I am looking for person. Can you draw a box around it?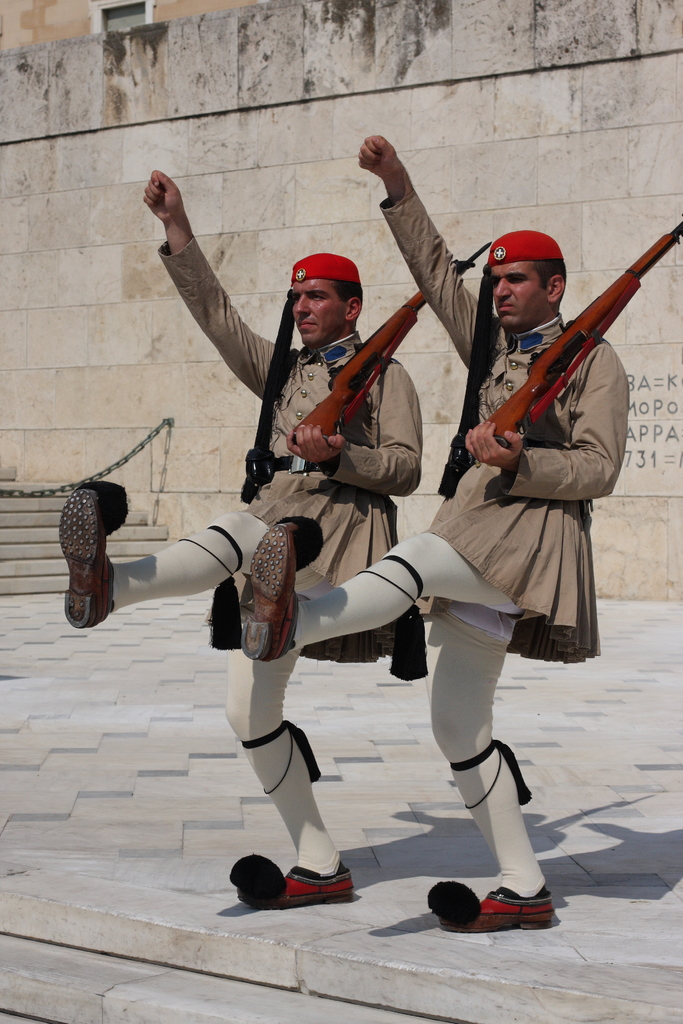
Sure, the bounding box is region(239, 129, 633, 925).
